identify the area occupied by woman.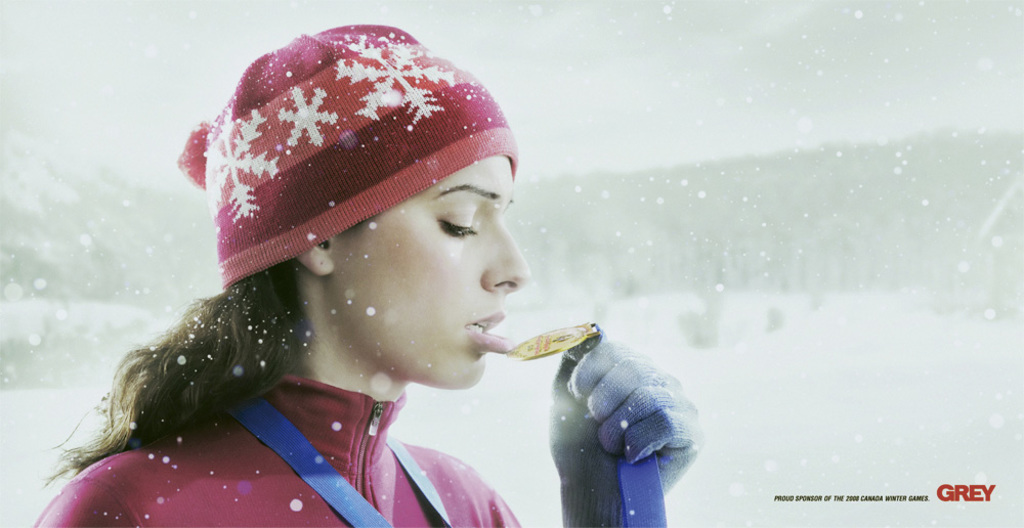
Area: bbox=(31, 21, 705, 527).
